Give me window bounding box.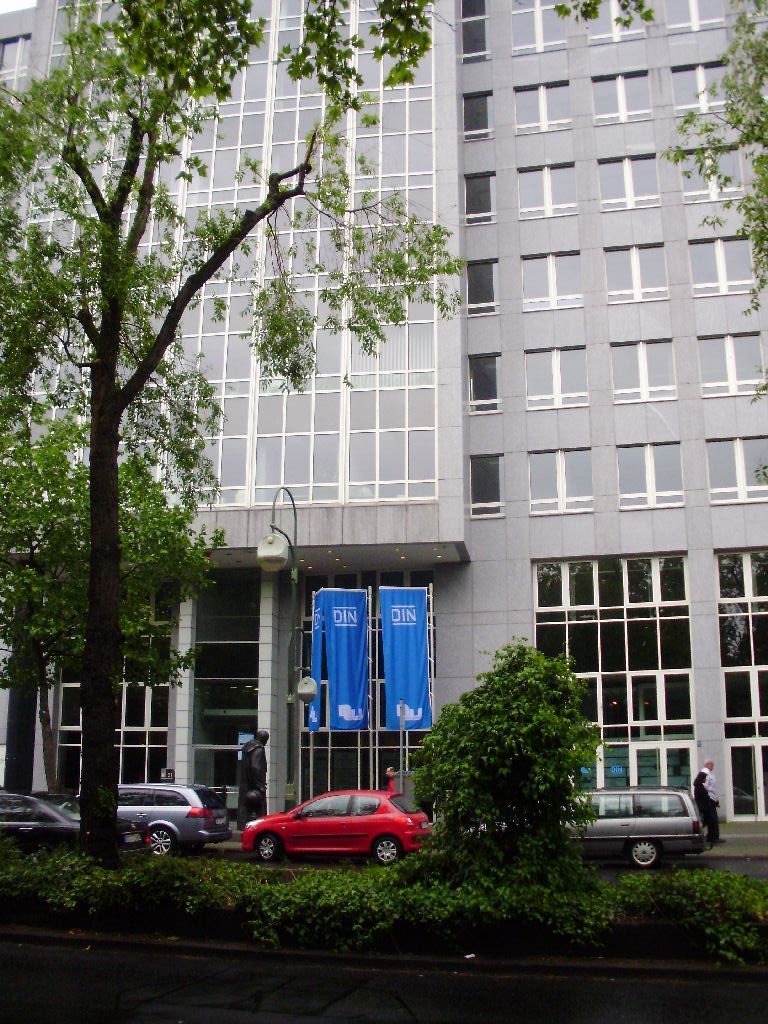
616/443/690/511.
